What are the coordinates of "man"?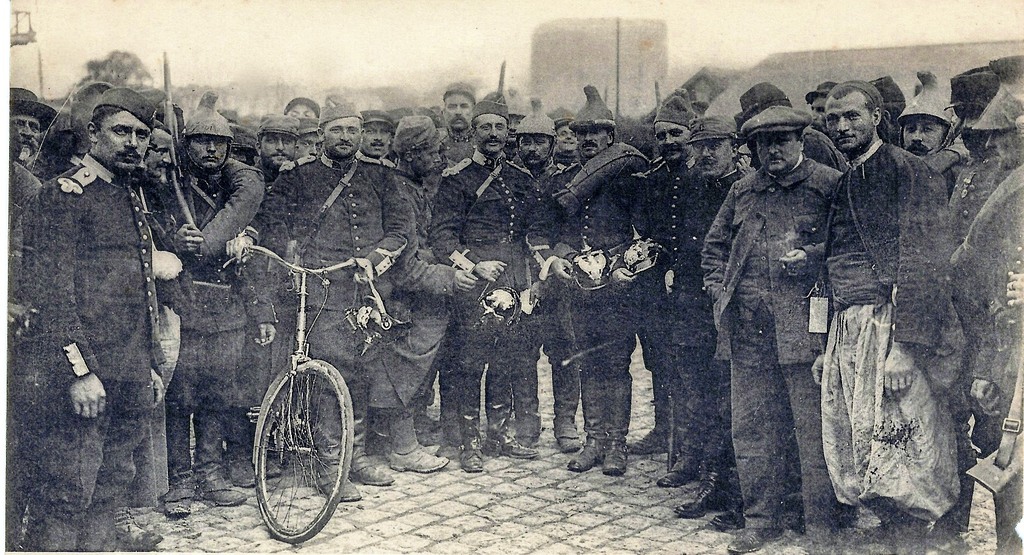
locate(502, 118, 577, 461).
